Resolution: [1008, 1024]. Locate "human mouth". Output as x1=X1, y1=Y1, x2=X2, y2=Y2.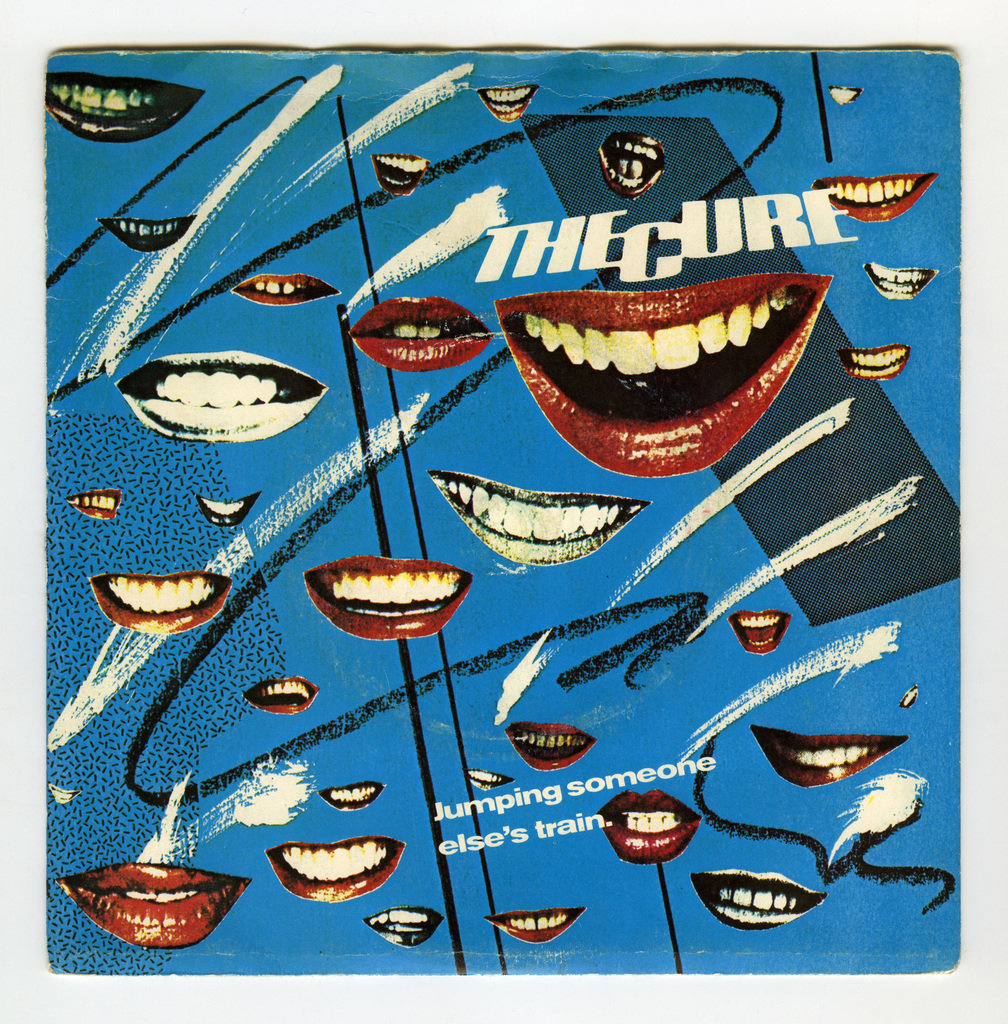
x1=866, y1=259, x2=933, y2=304.
